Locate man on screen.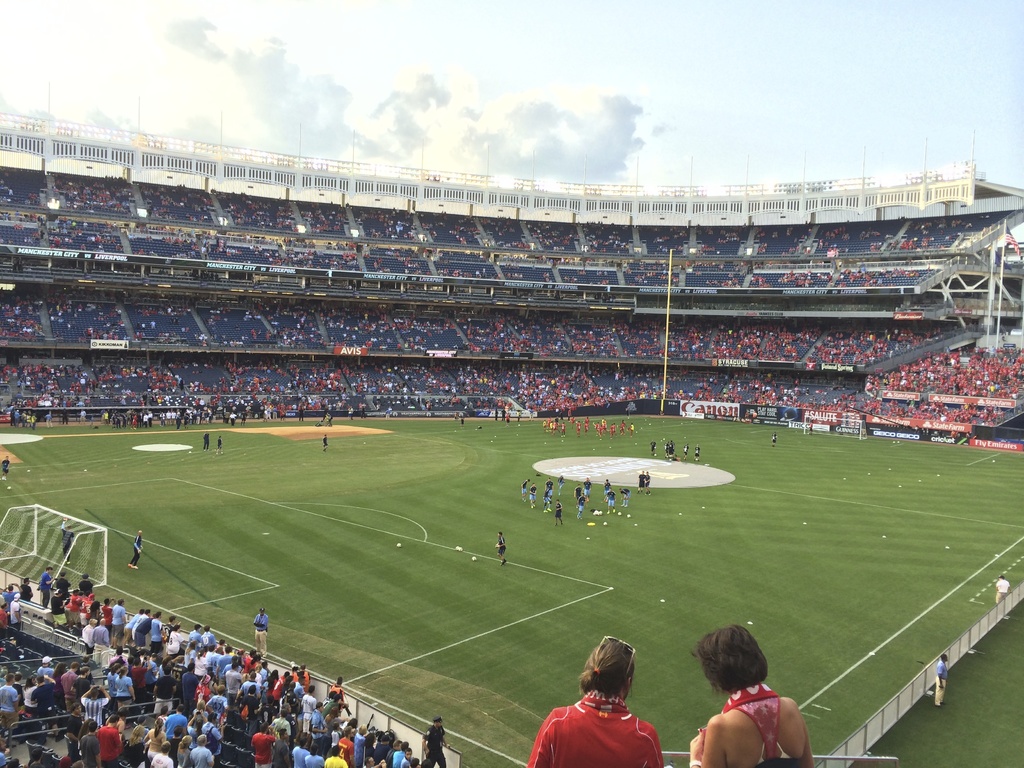
On screen at region(301, 744, 326, 767).
